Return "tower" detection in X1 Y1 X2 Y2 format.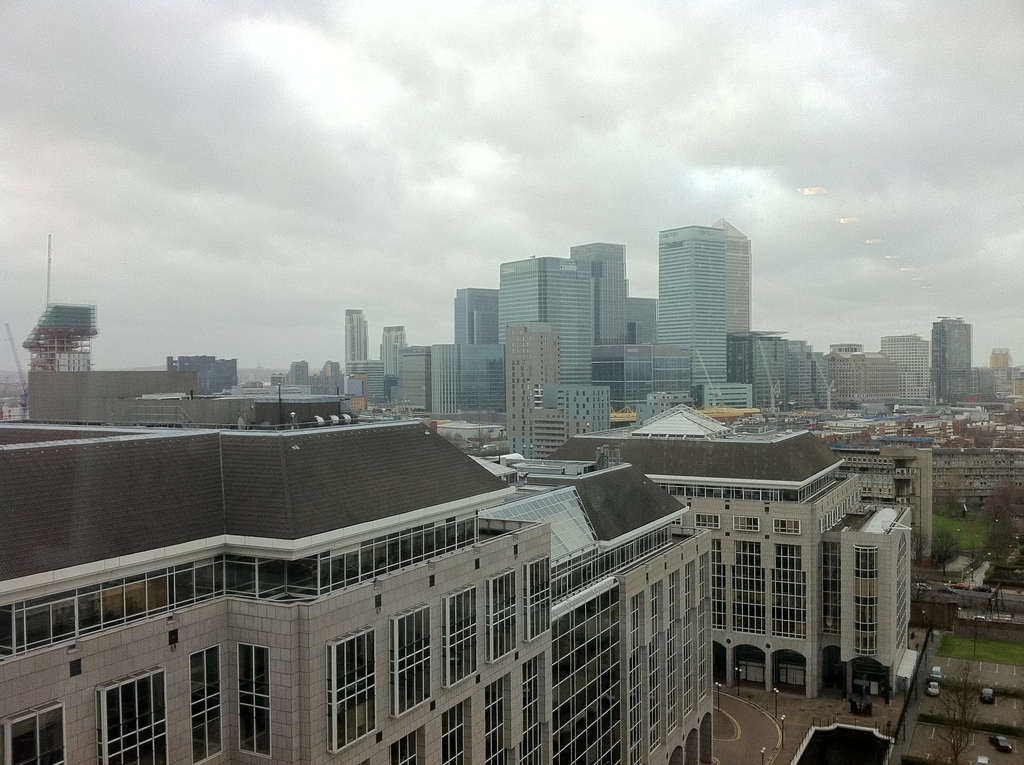
459 344 504 414.
